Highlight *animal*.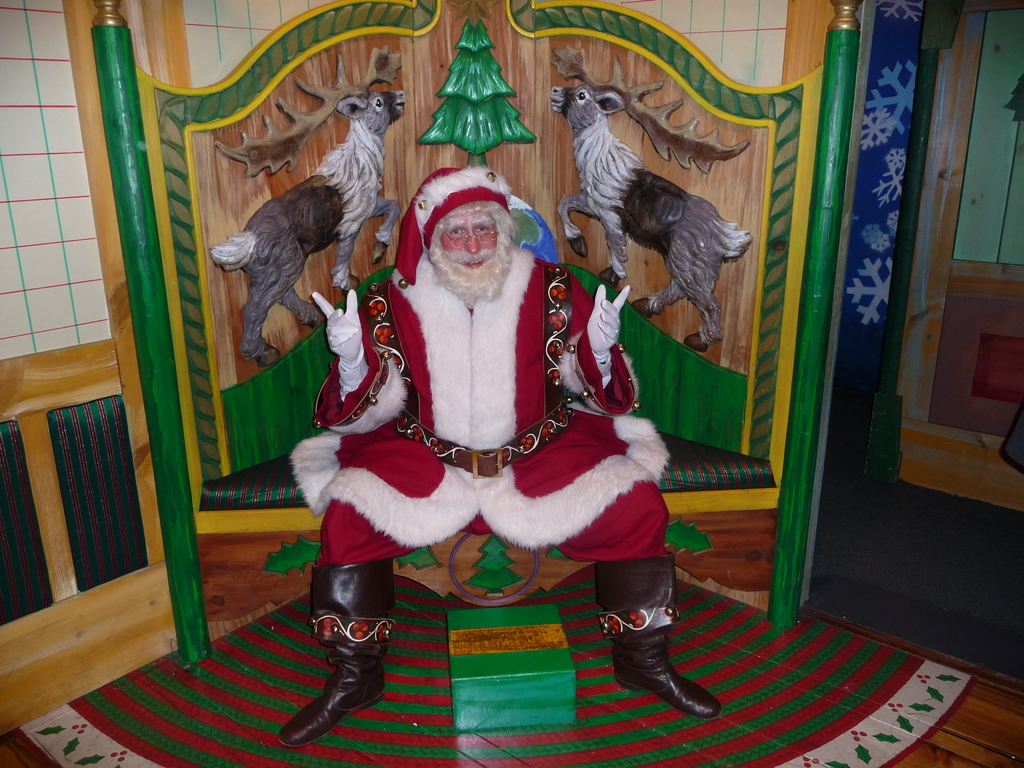
Highlighted region: Rect(543, 44, 753, 349).
